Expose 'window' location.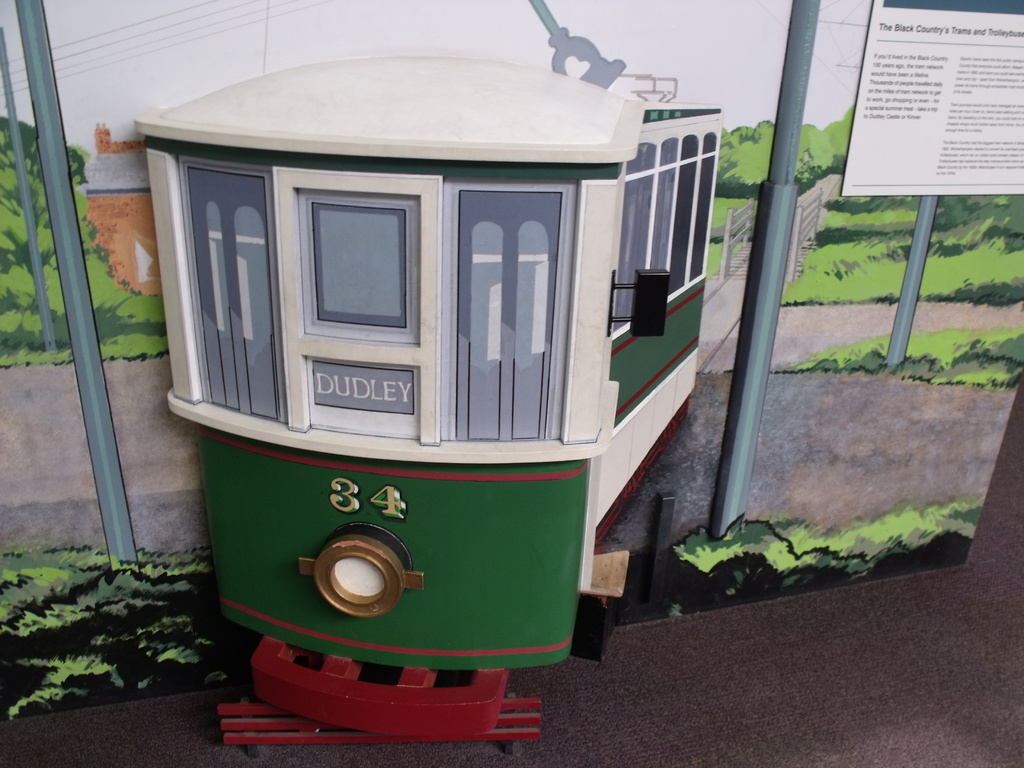
Exposed at [left=684, top=138, right=702, bottom=289].
